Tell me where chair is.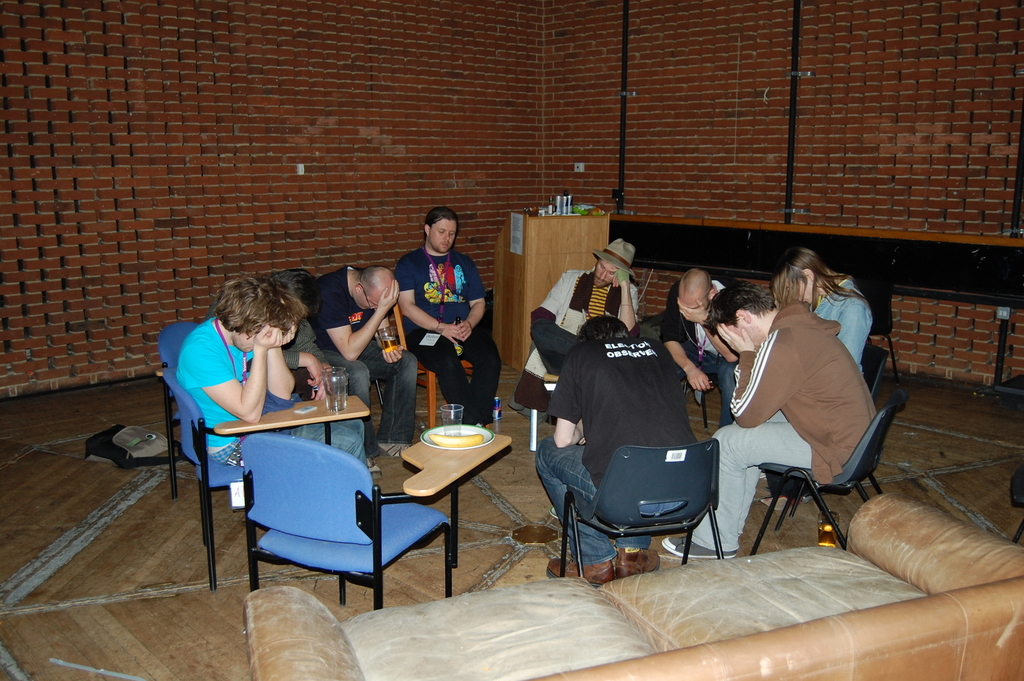
chair is at l=391, t=294, r=480, b=432.
